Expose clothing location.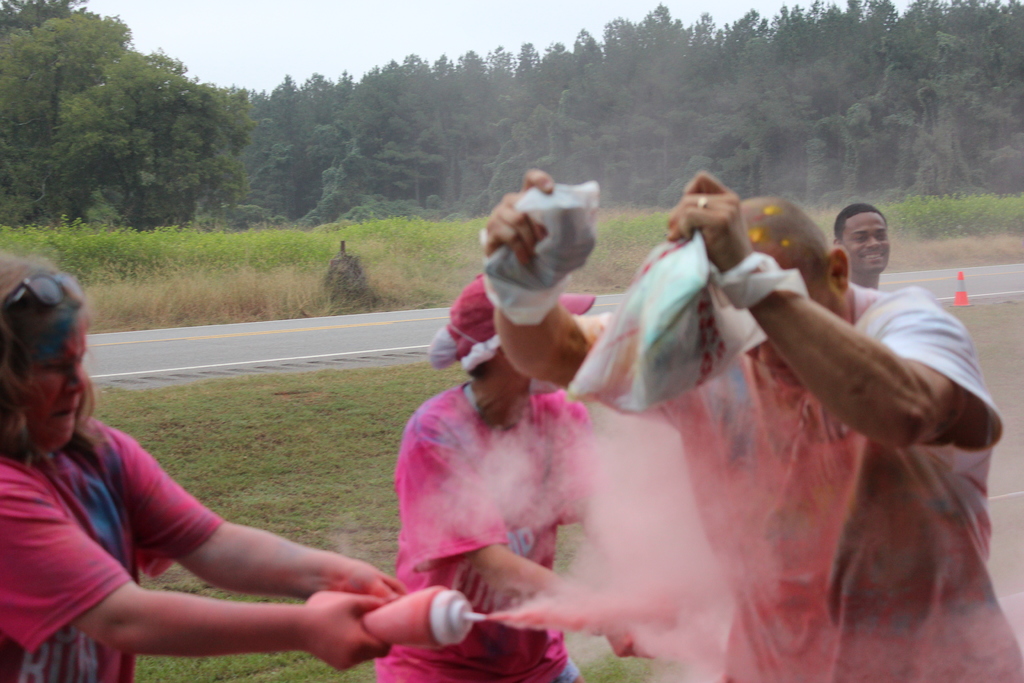
Exposed at <box>373,379,604,682</box>.
